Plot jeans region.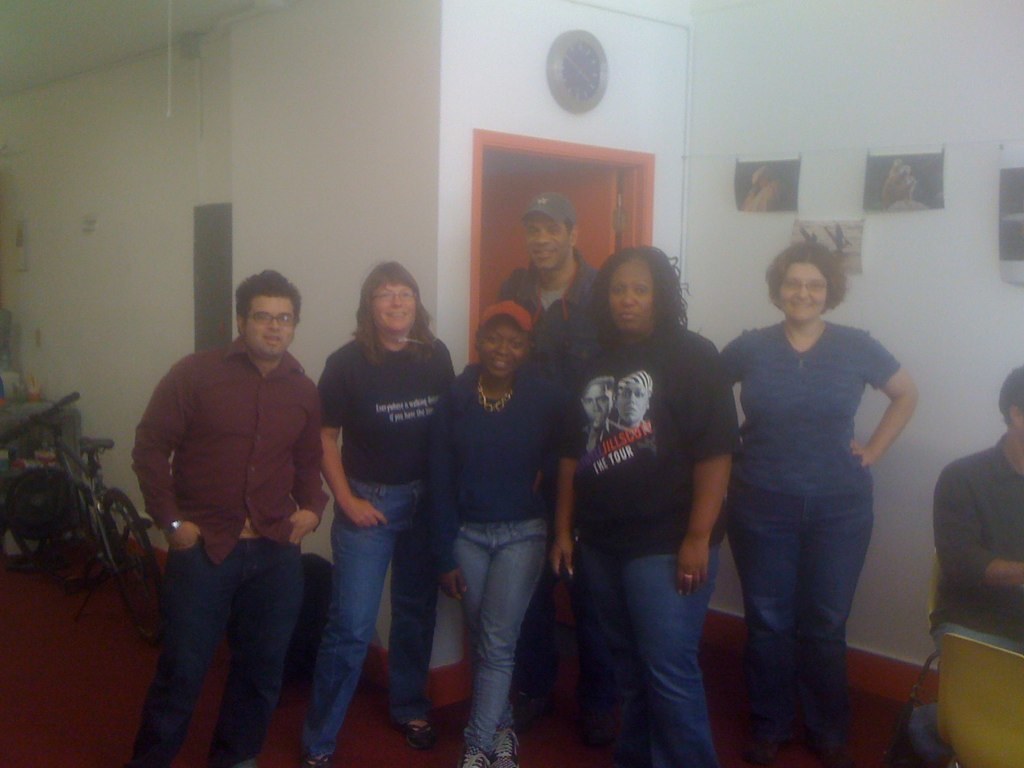
Plotted at 125,527,314,767.
